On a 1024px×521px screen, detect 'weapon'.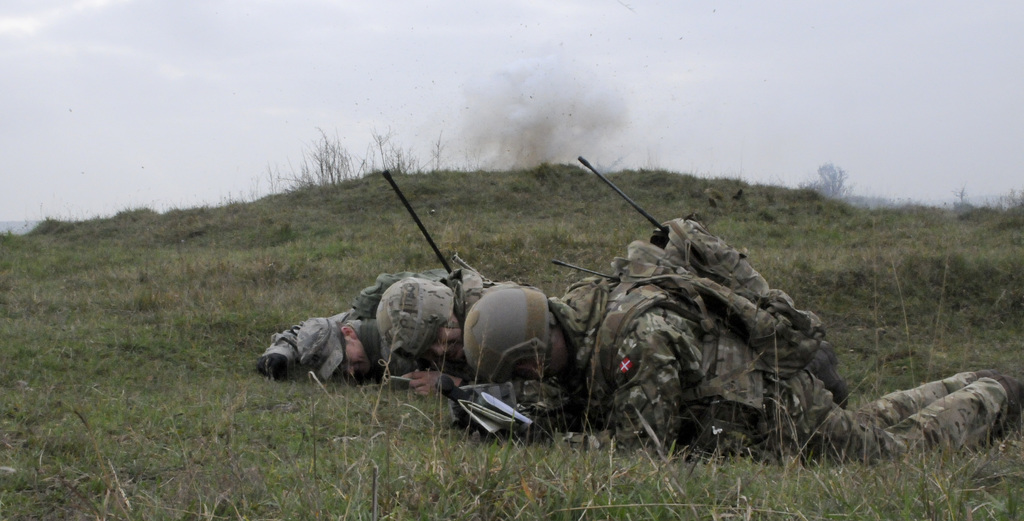
(374,167,479,301).
